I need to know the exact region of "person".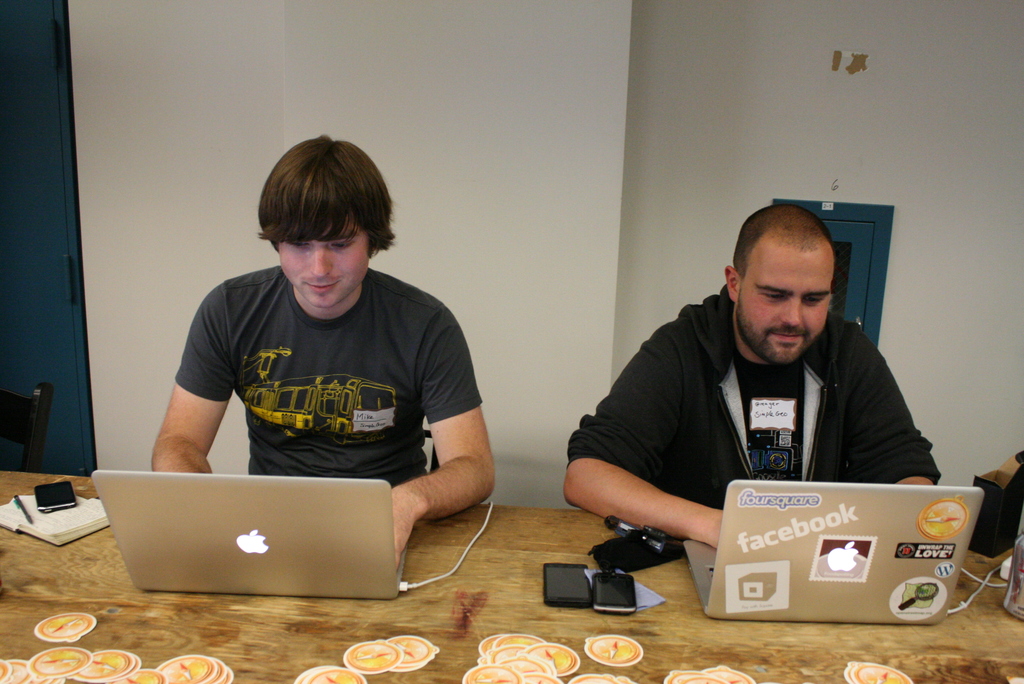
Region: region(561, 198, 947, 557).
